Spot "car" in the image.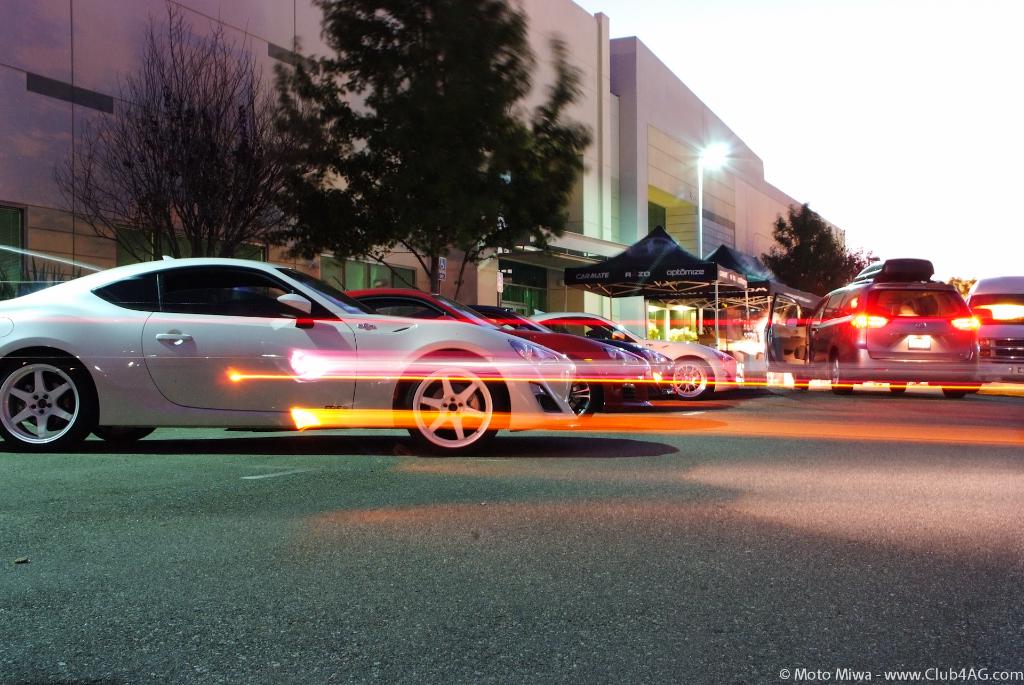
"car" found at 337 289 651 419.
